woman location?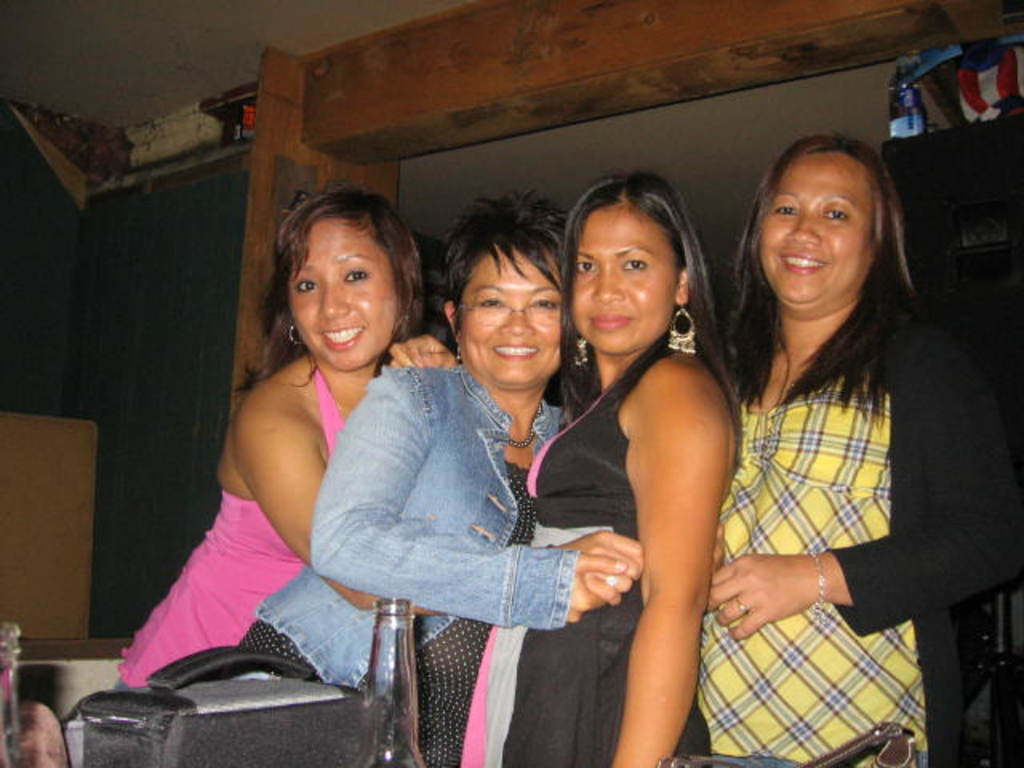
bbox=[456, 170, 739, 766]
